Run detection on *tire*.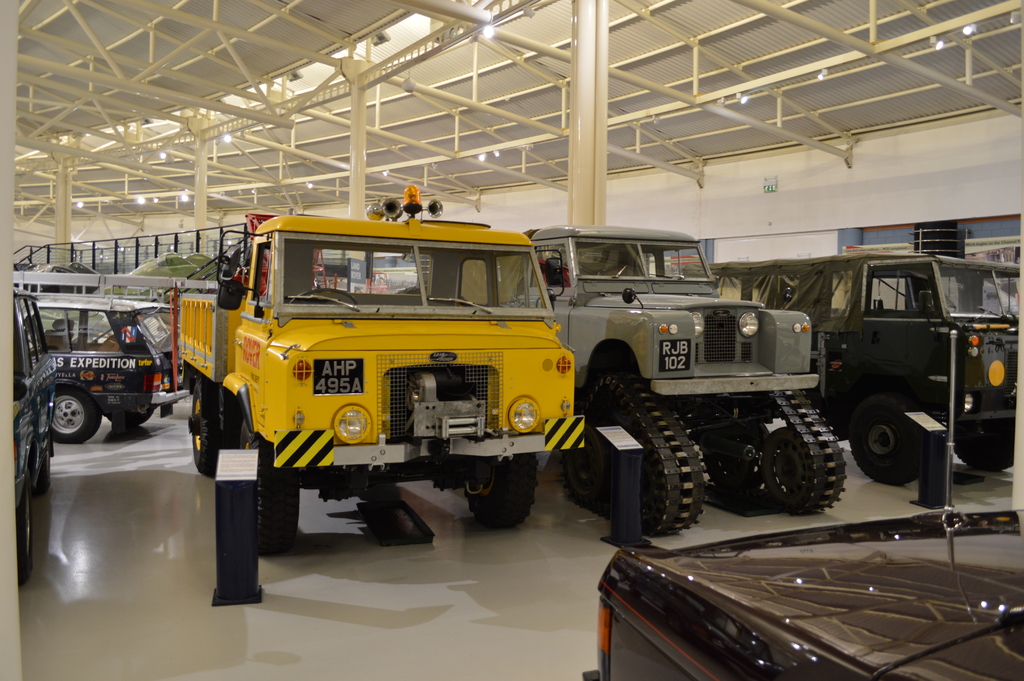
Result: bbox(690, 425, 769, 492).
